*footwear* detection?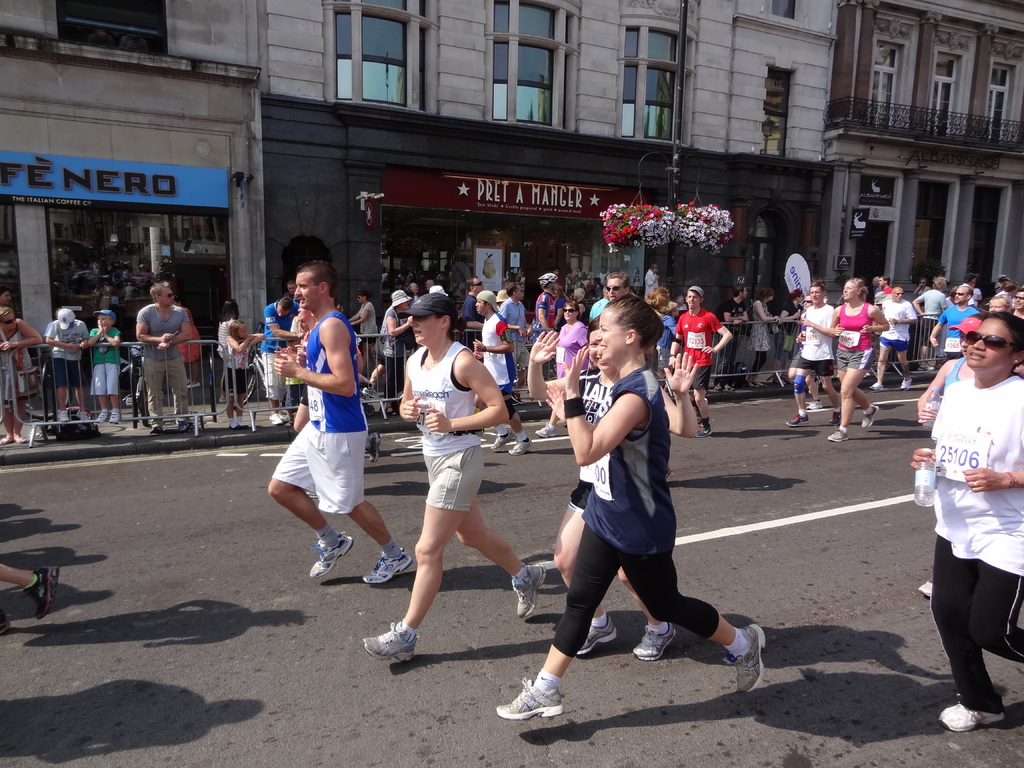
detection(185, 379, 192, 381)
